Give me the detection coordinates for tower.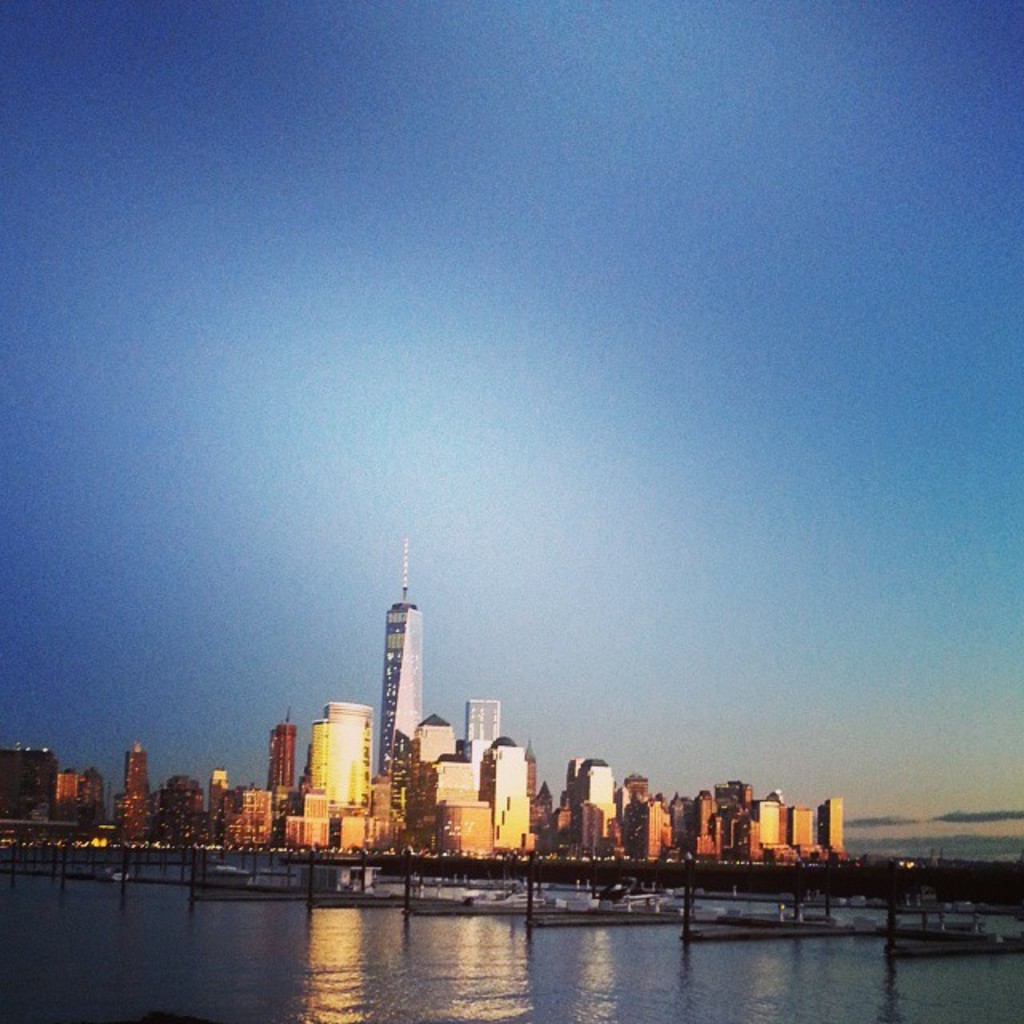
(122, 739, 157, 805).
